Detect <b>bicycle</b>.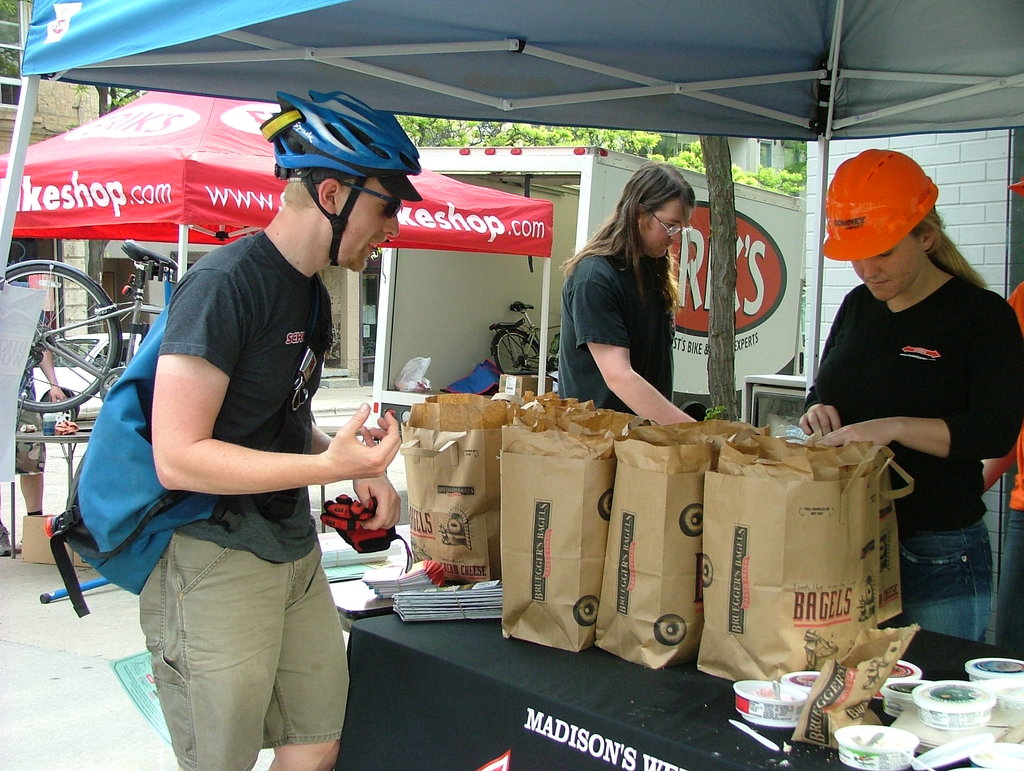
Detected at 0, 238, 181, 413.
